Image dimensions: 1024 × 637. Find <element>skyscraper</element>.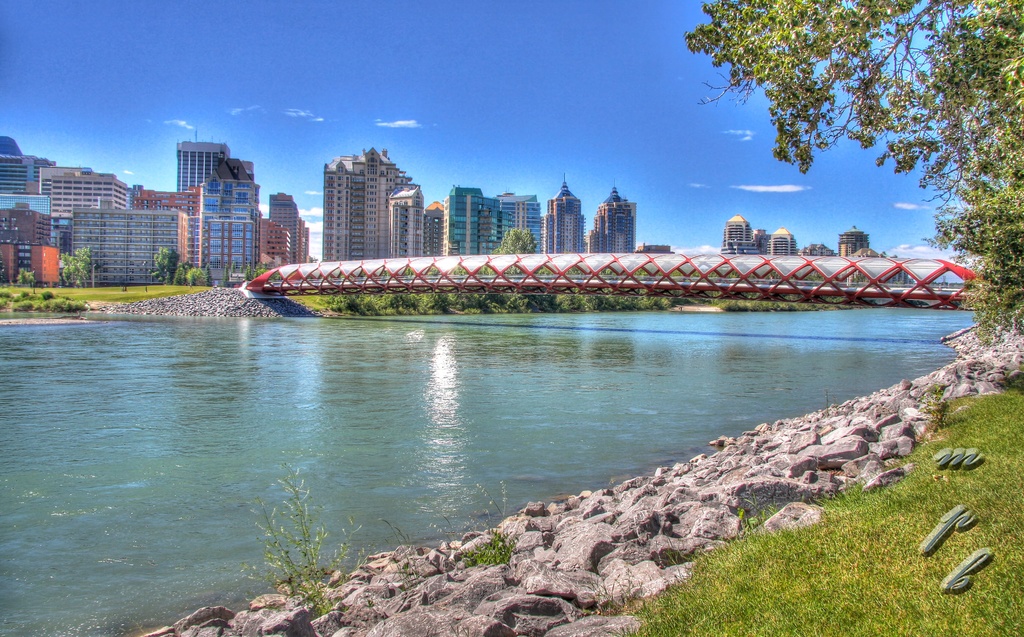
bbox=[536, 177, 591, 258].
